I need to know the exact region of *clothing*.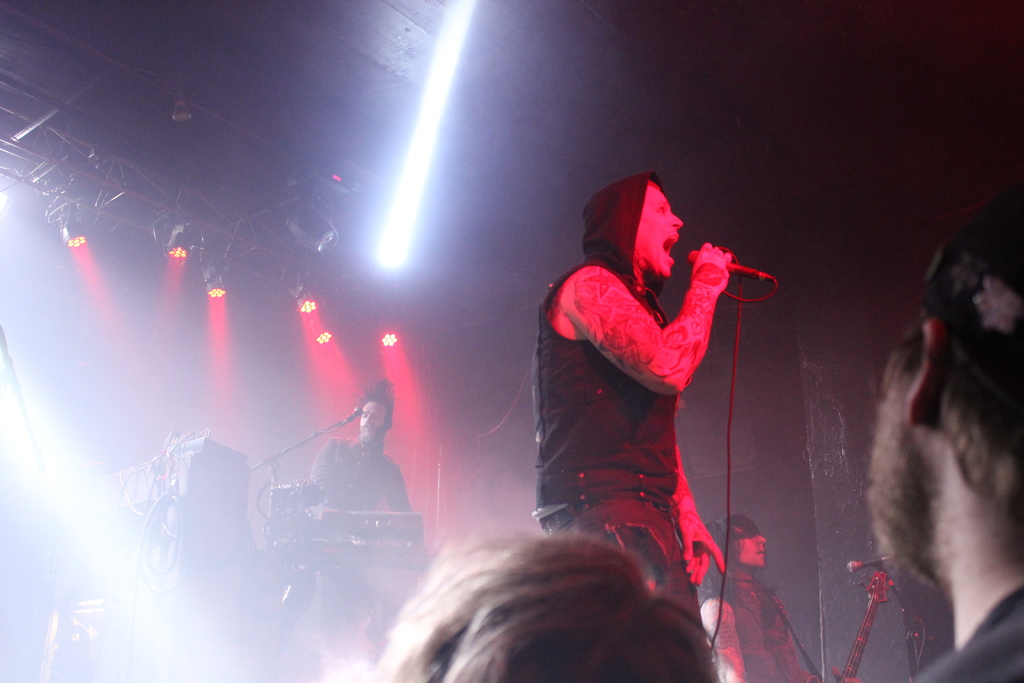
Region: locate(548, 206, 751, 558).
